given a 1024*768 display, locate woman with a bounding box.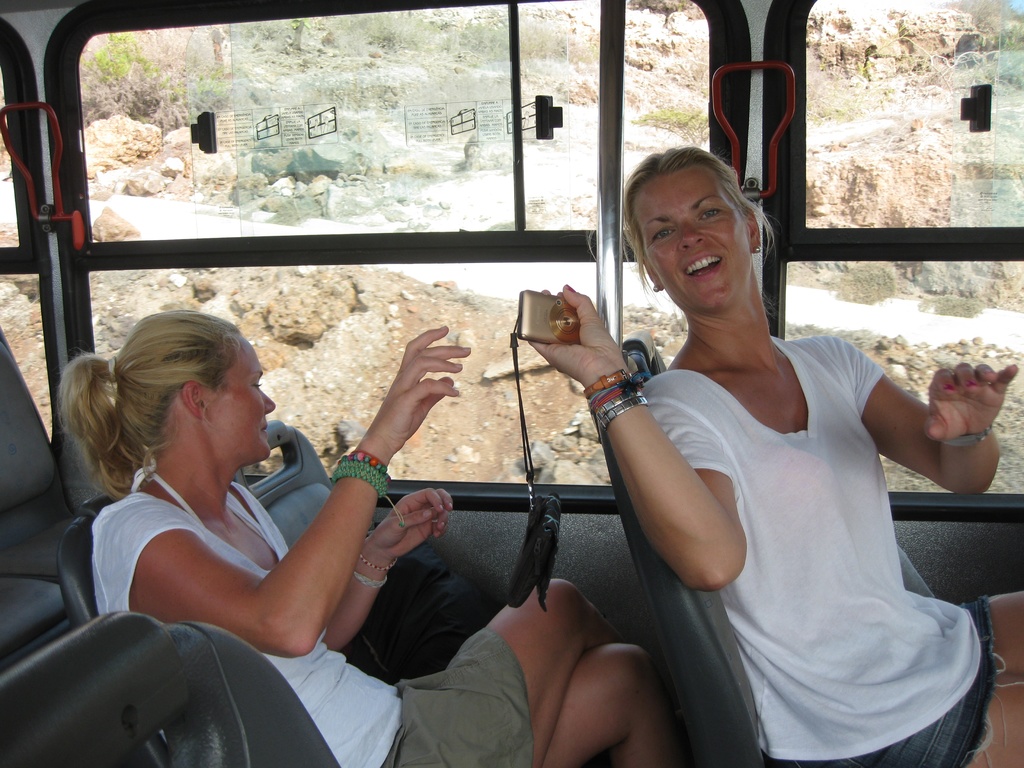
Located: detection(50, 320, 689, 767).
